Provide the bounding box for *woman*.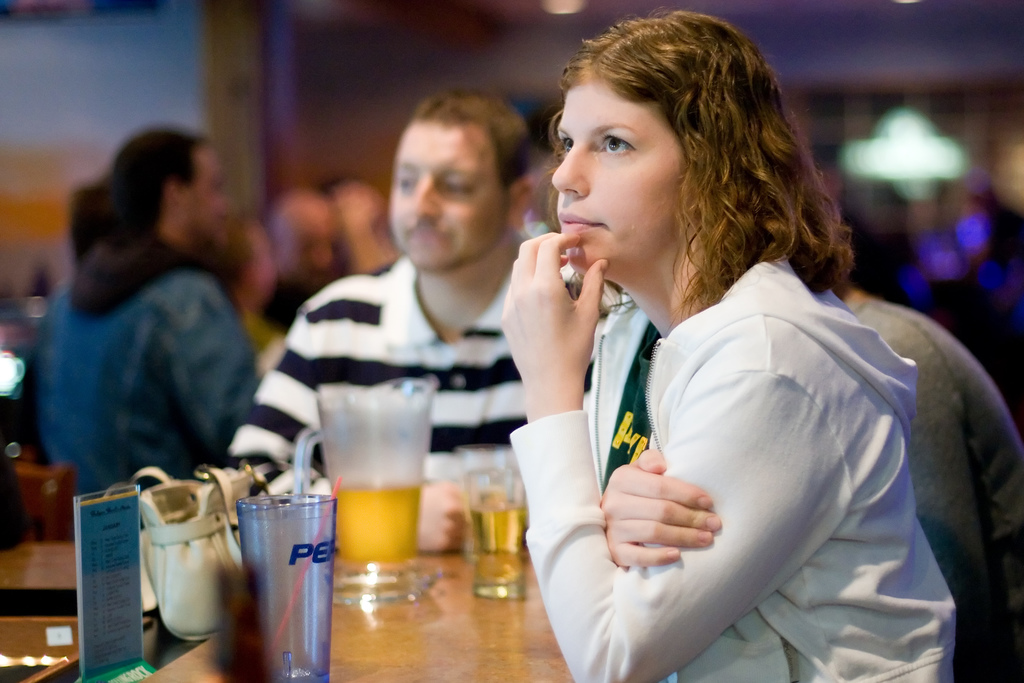
(453,39,951,666).
